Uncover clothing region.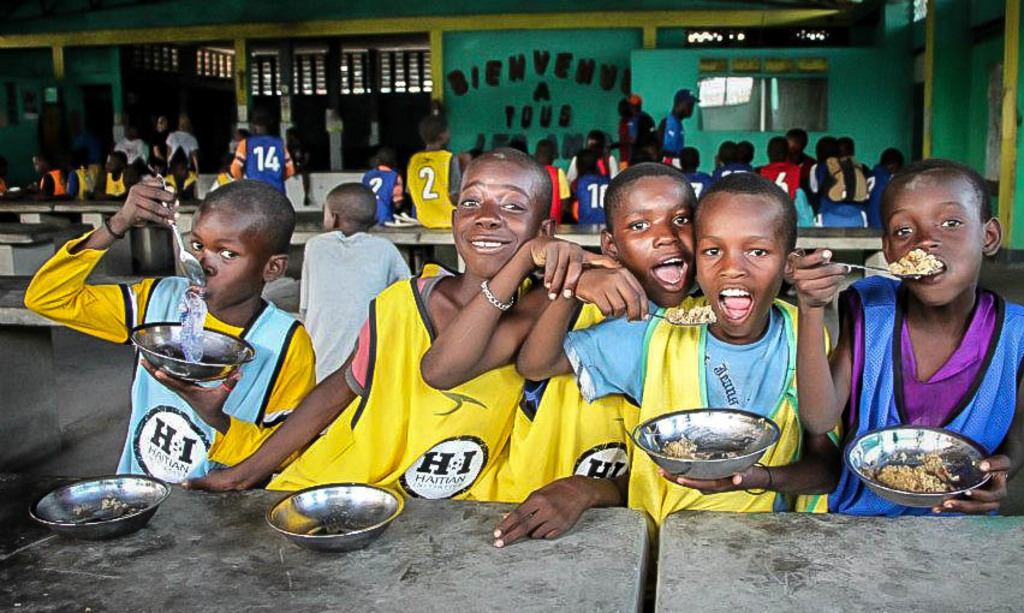
Uncovered: (x1=558, y1=299, x2=814, y2=530).
